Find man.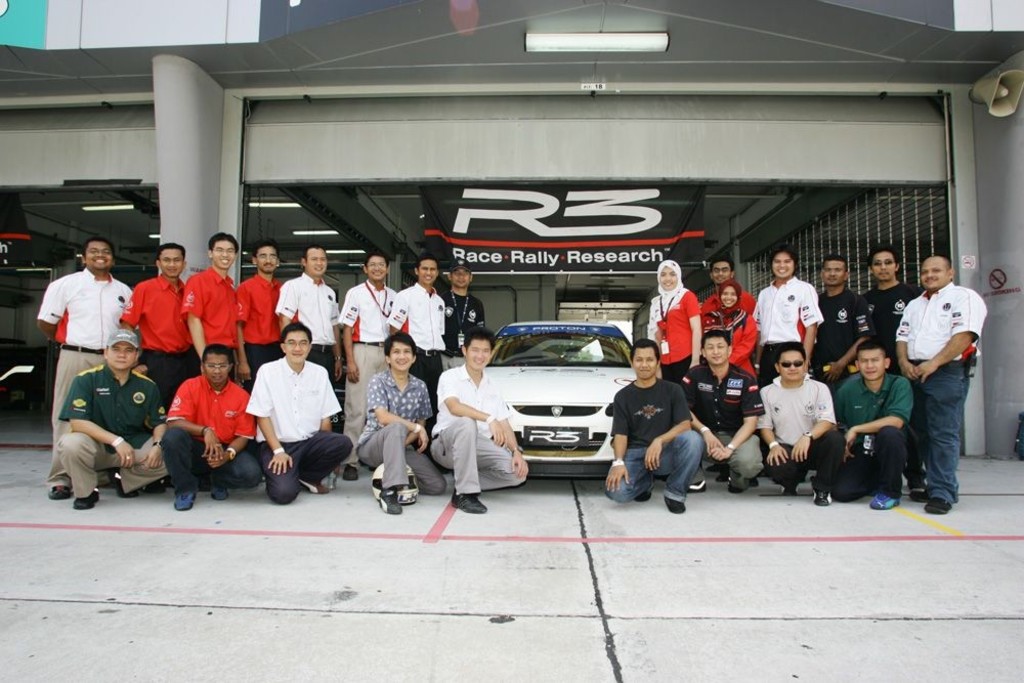
404, 257, 446, 428.
